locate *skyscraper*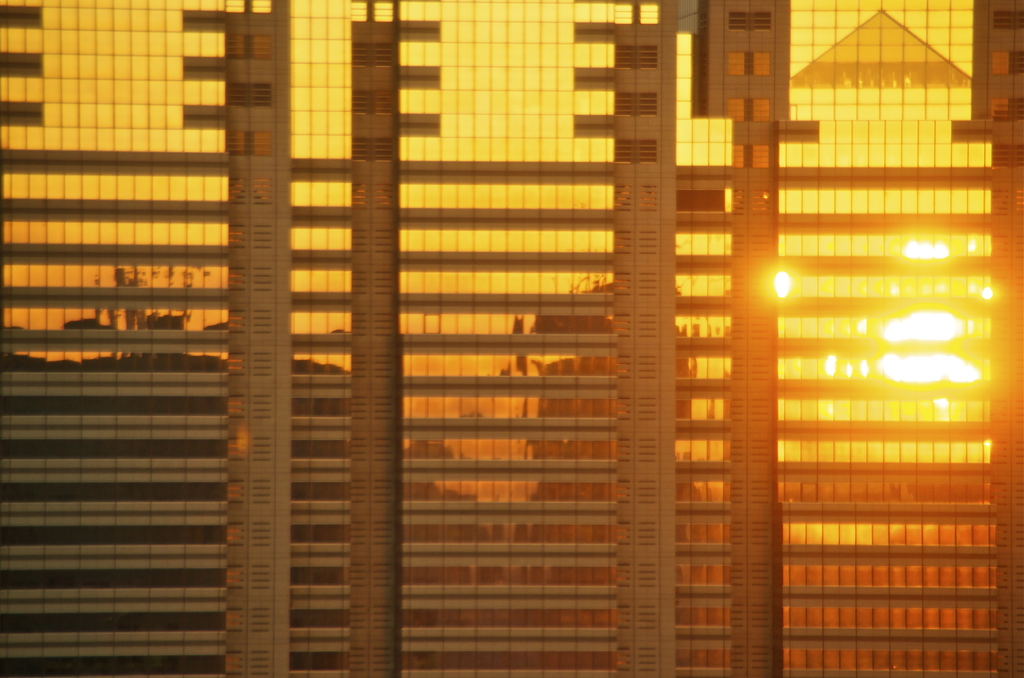
box(0, 0, 1023, 677)
